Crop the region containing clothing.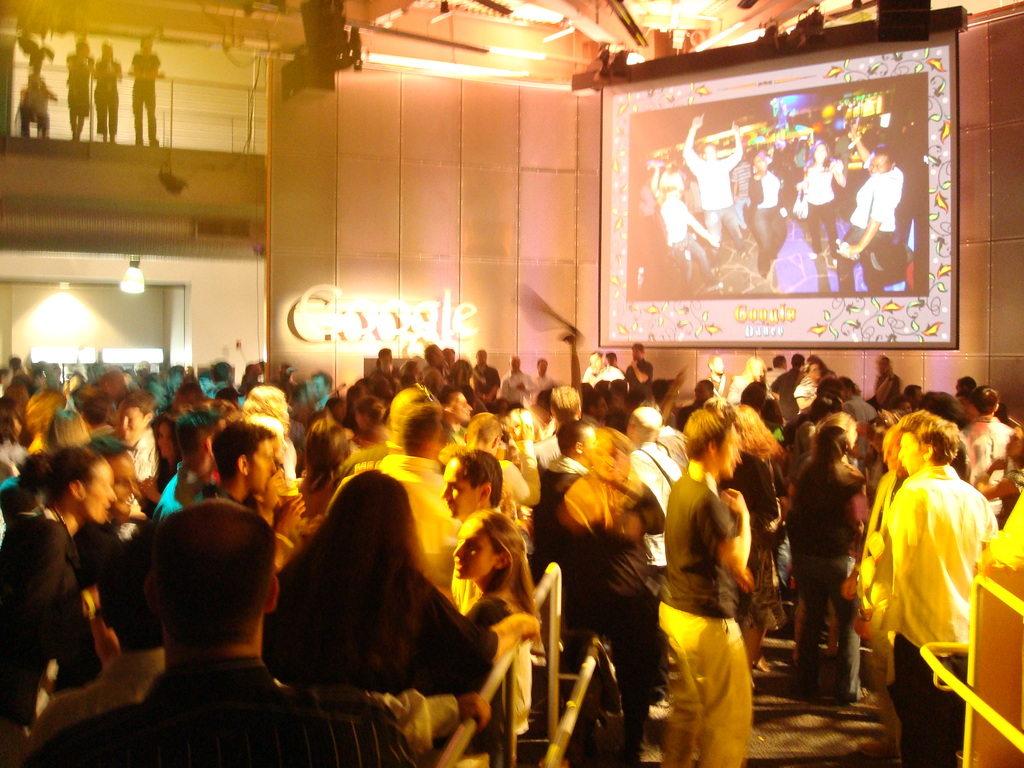
Crop region: [22,651,413,767].
